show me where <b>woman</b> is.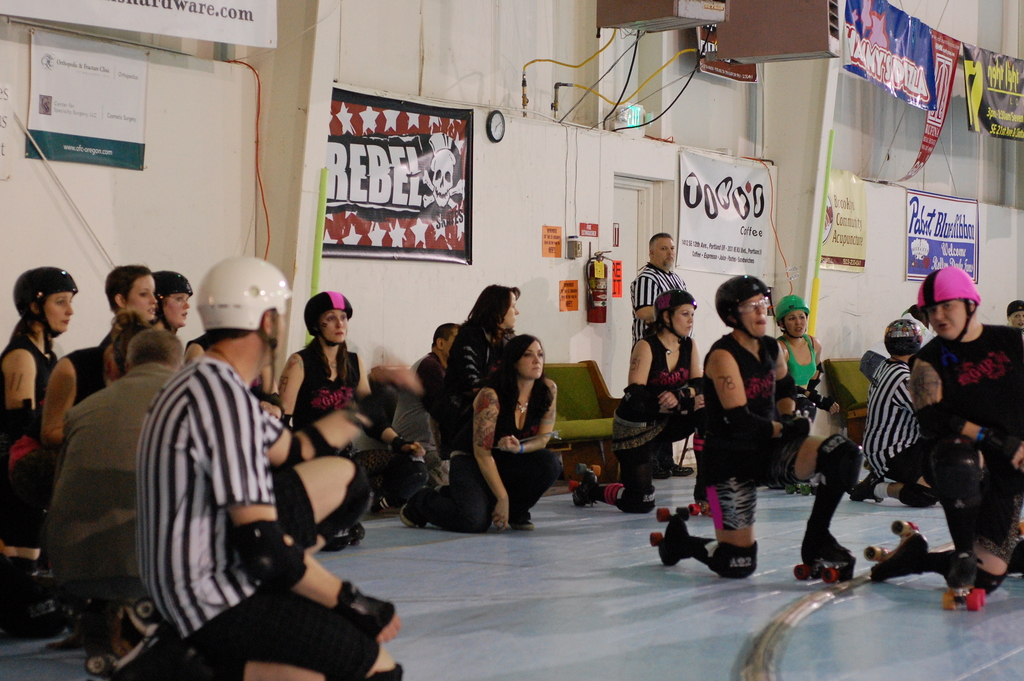
<b>woman</b> is at [576,289,705,516].
